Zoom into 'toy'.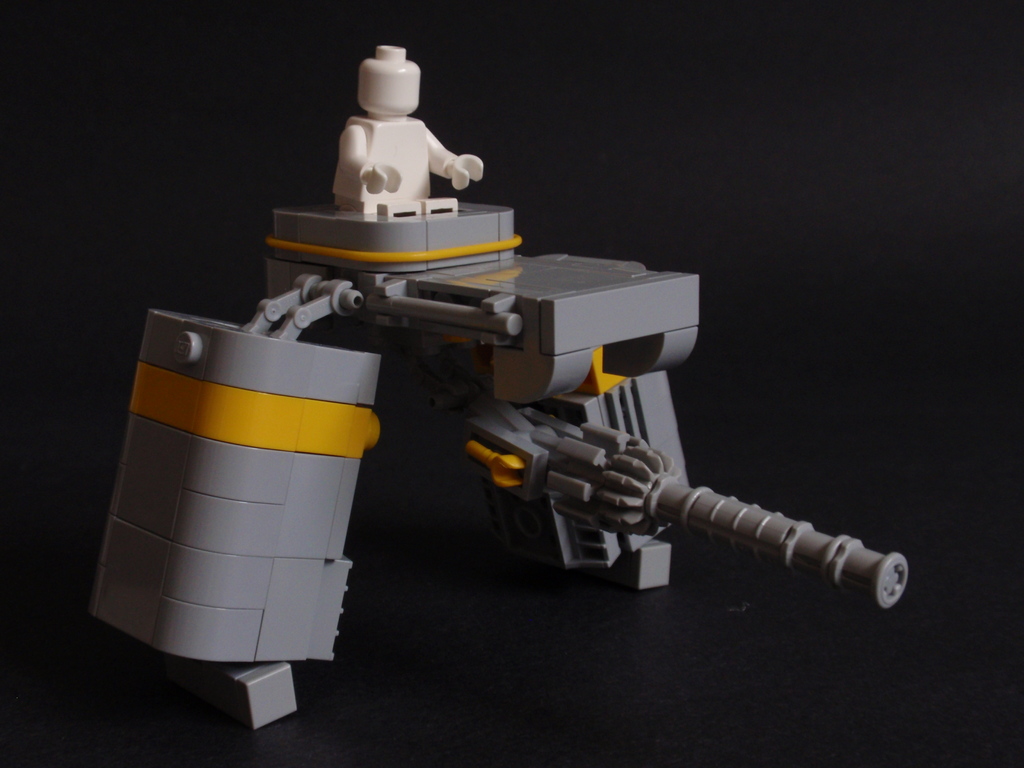
Zoom target: [left=70, top=32, right=911, bottom=750].
